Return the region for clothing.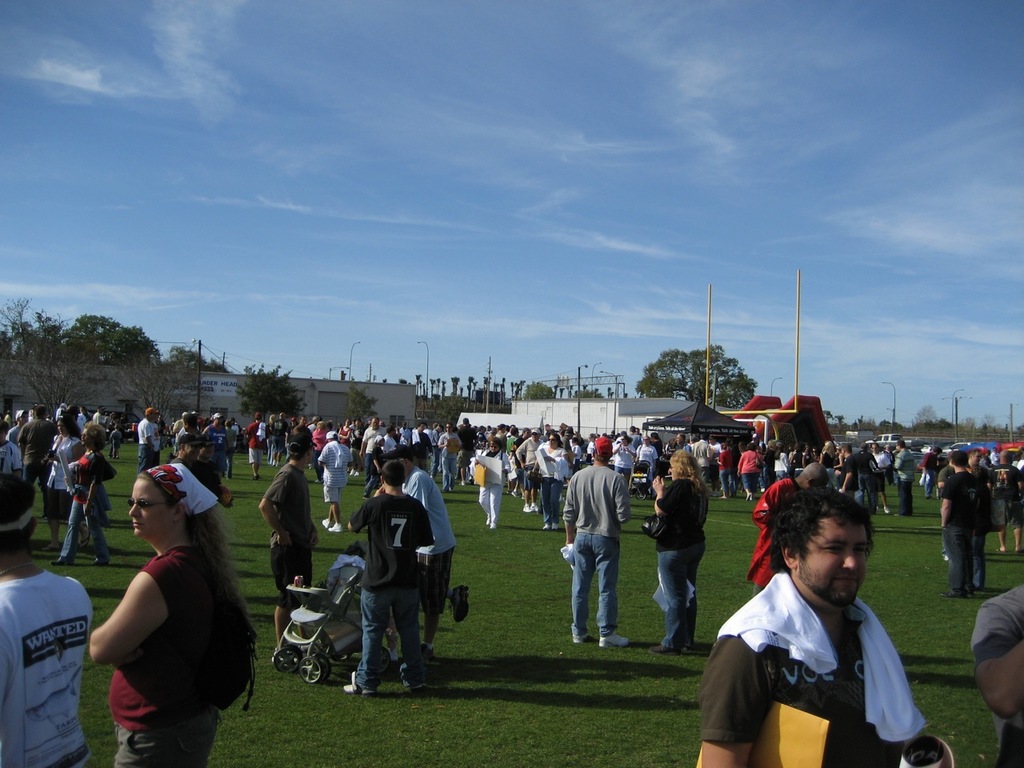
x1=399 y1=462 x2=458 y2=618.
